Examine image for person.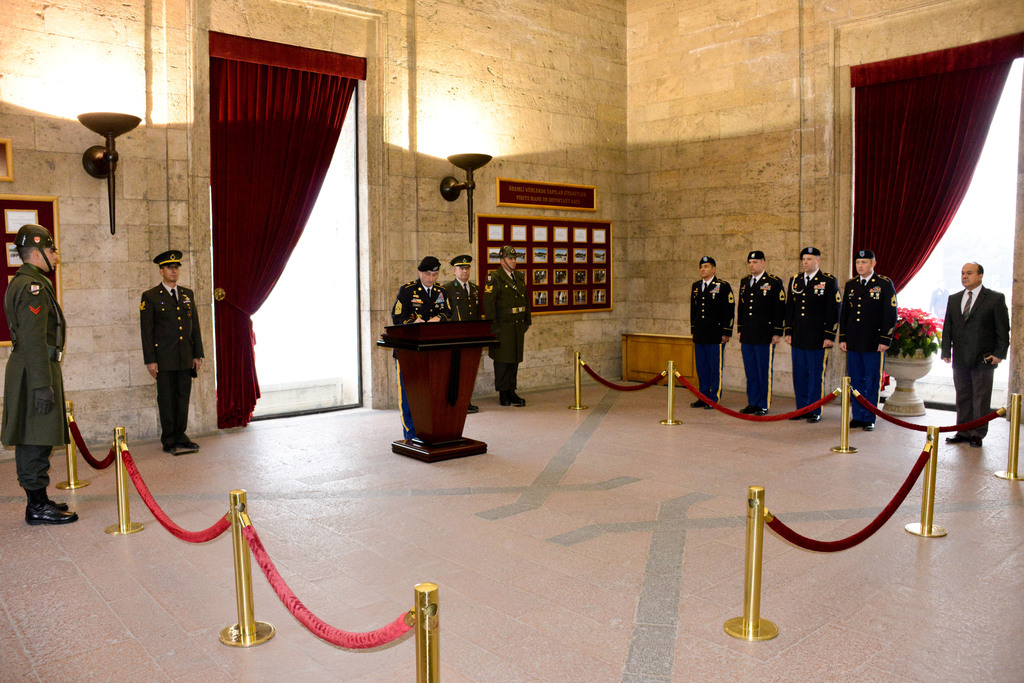
Examination result: crop(445, 264, 480, 414).
